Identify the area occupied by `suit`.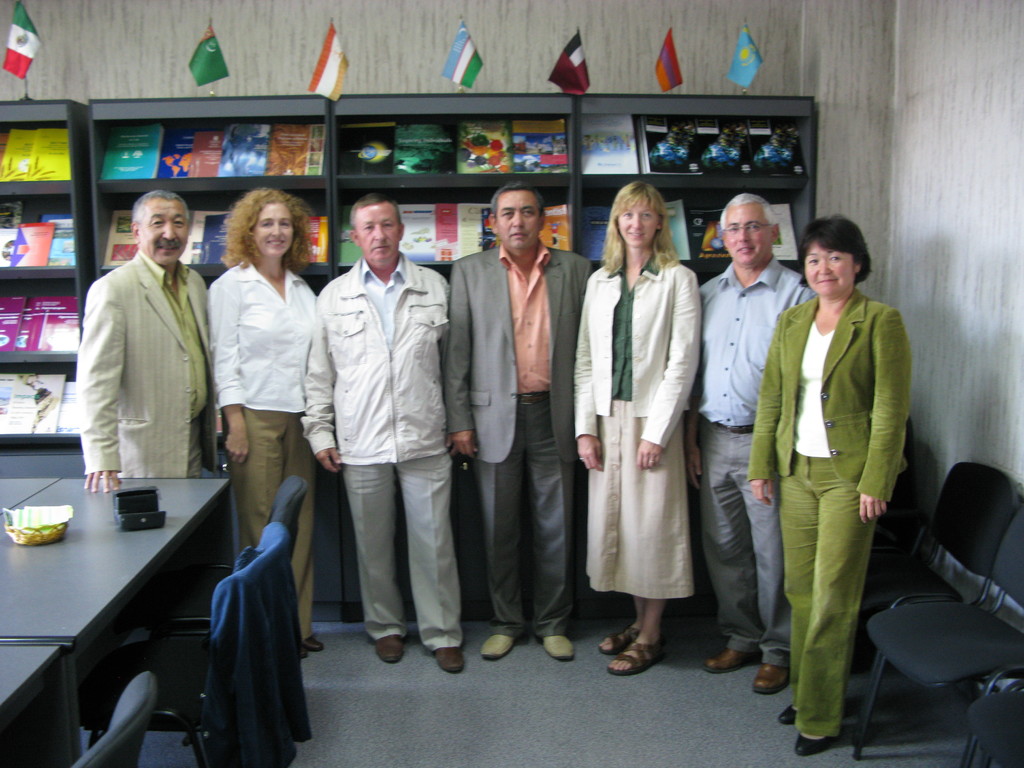
Area: detection(748, 290, 913, 730).
